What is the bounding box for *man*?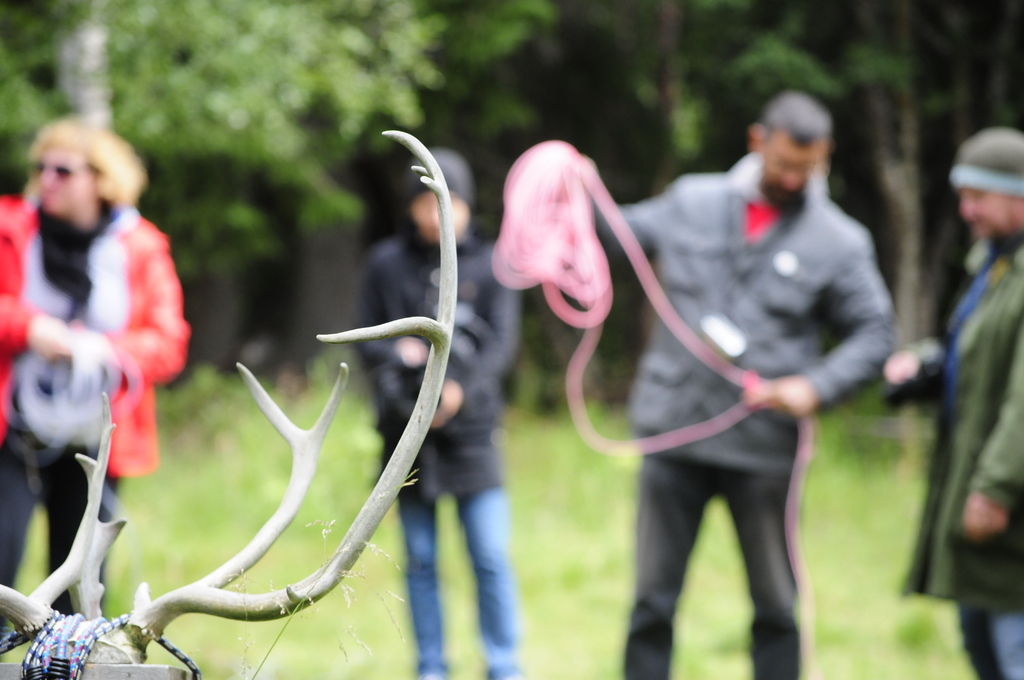
[880, 126, 1023, 679].
